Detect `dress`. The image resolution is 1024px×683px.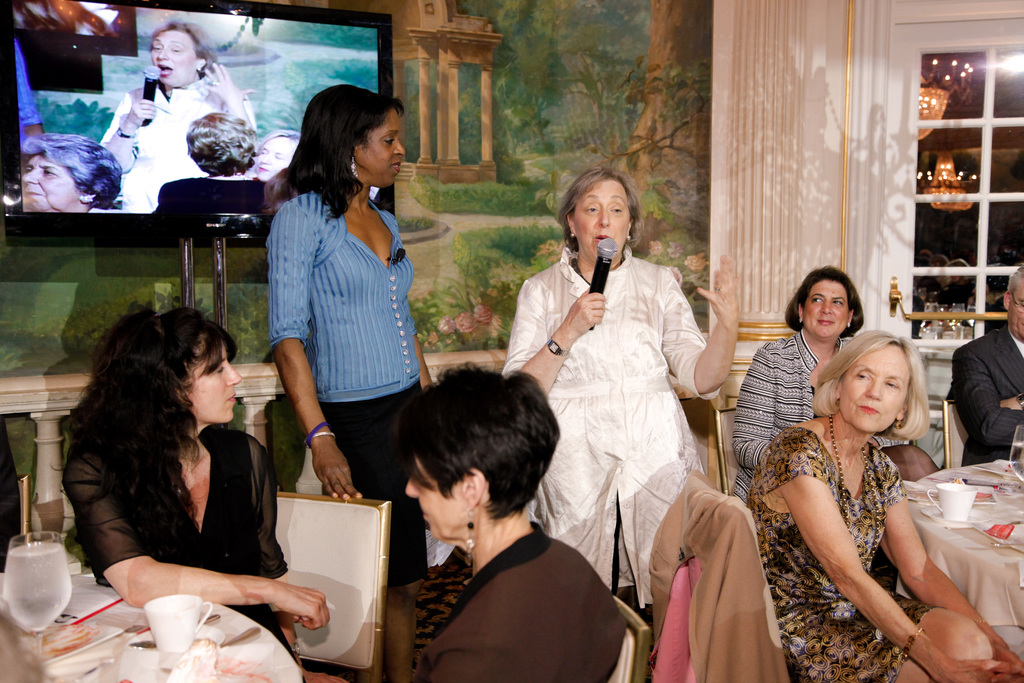
l=63, t=426, r=294, b=656.
